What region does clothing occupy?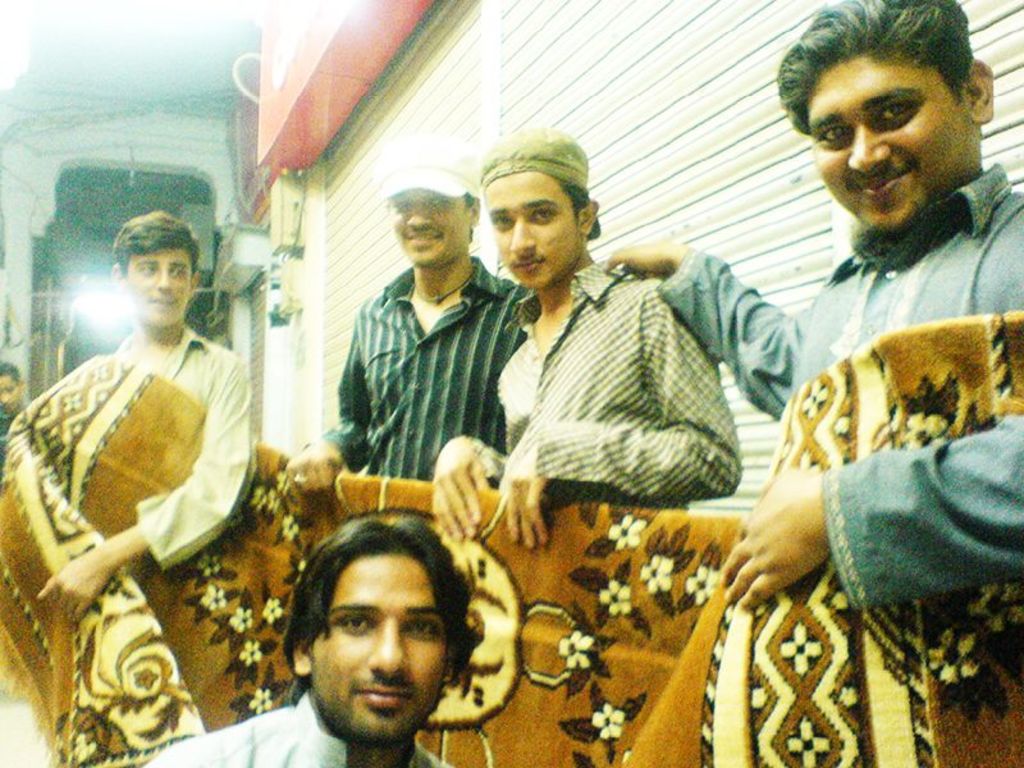
detection(463, 251, 744, 485).
